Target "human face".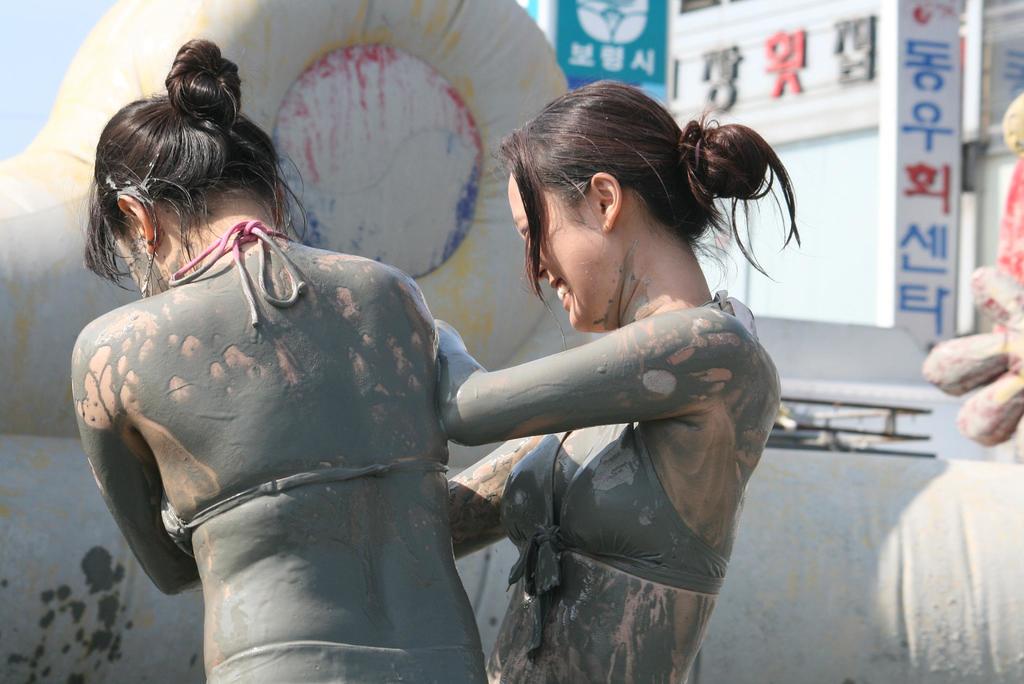
Target region: 508/173/601/333.
